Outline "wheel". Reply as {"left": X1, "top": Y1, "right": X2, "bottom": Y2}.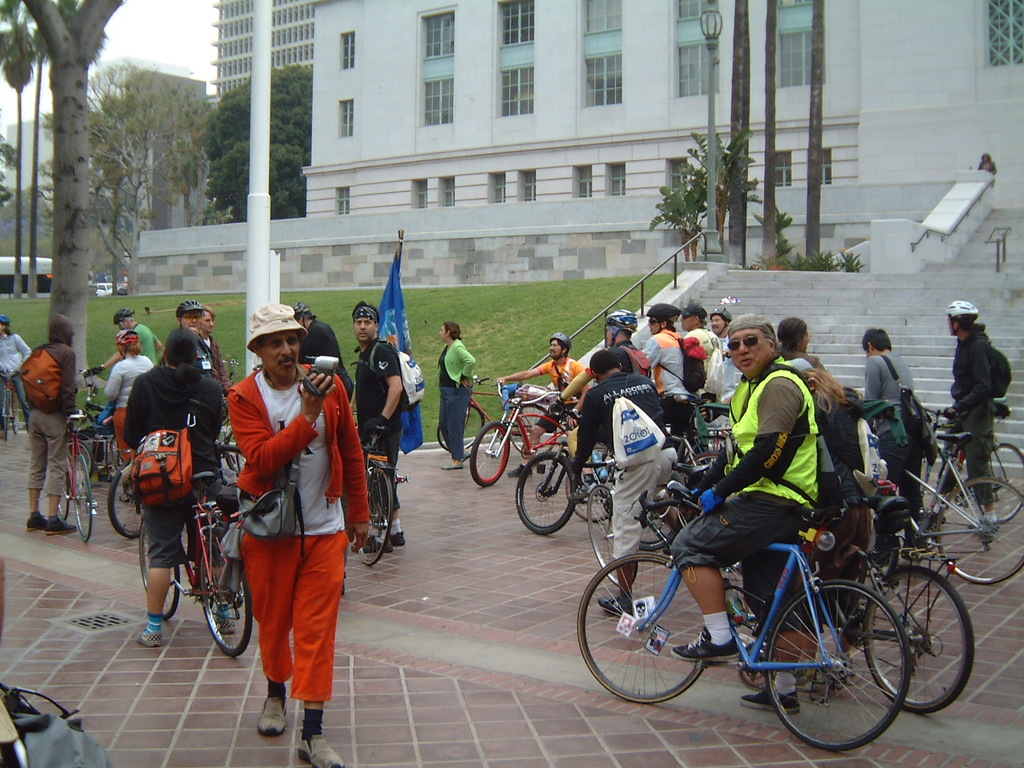
{"left": 0, "top": 386, "right": 14, "bottom": 436}.
